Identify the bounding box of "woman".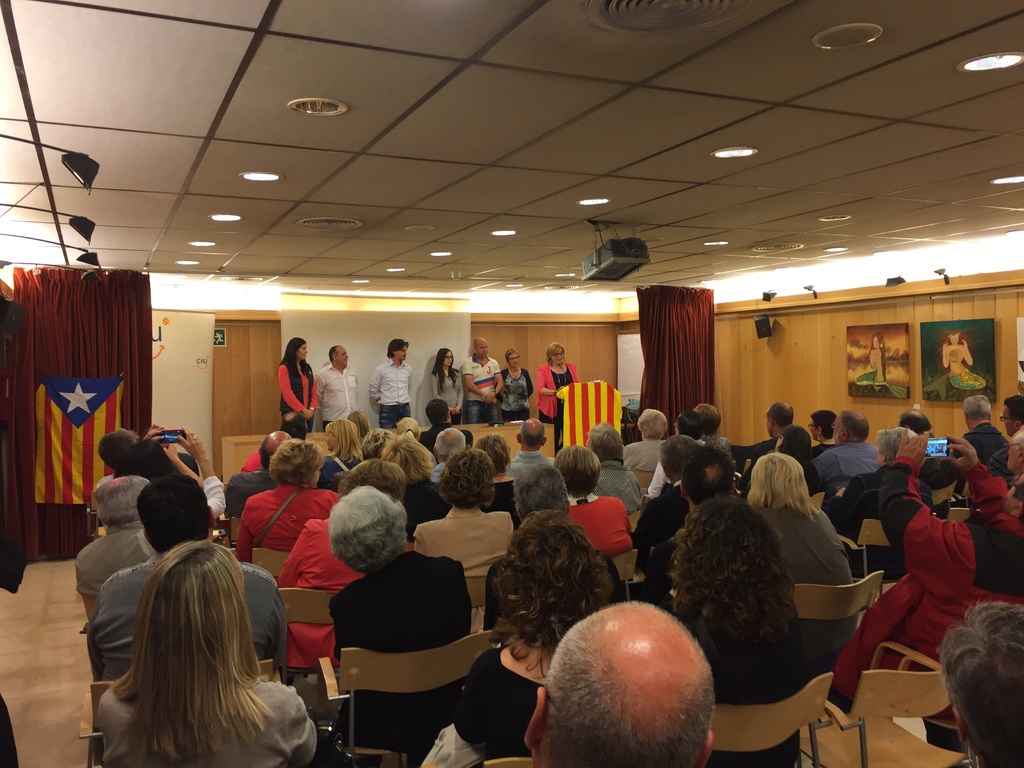
bbox=(421, 338, 463, 425).
